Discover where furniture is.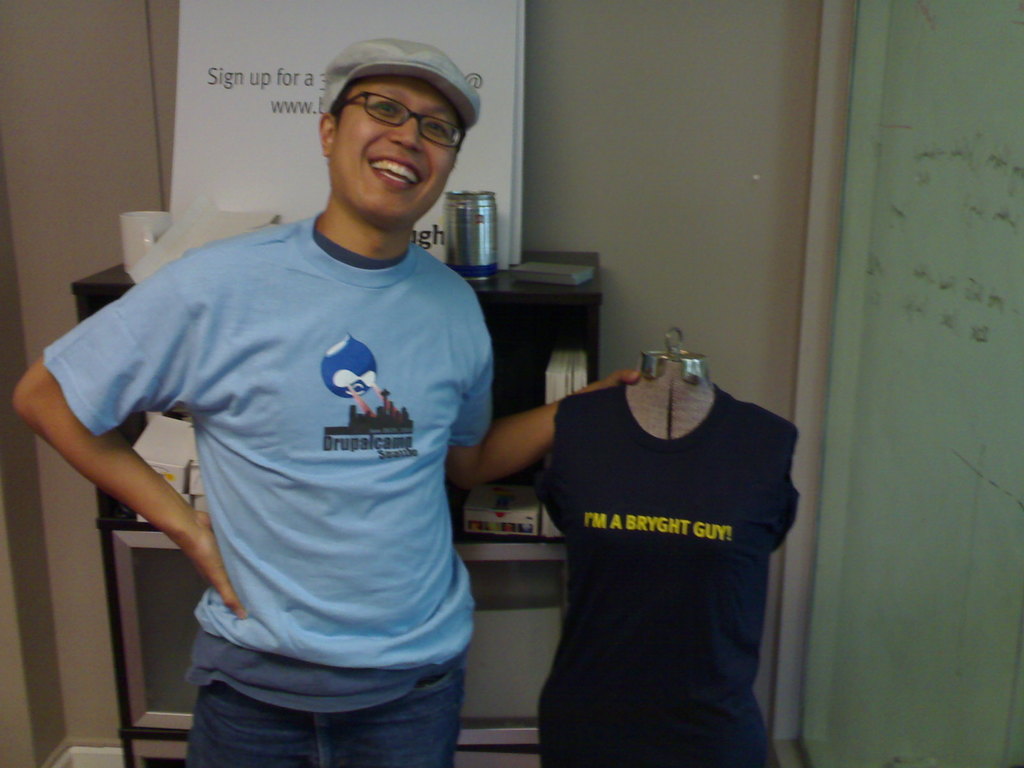
Discovered at [left=72, top=251, right=601, bottom=767].
